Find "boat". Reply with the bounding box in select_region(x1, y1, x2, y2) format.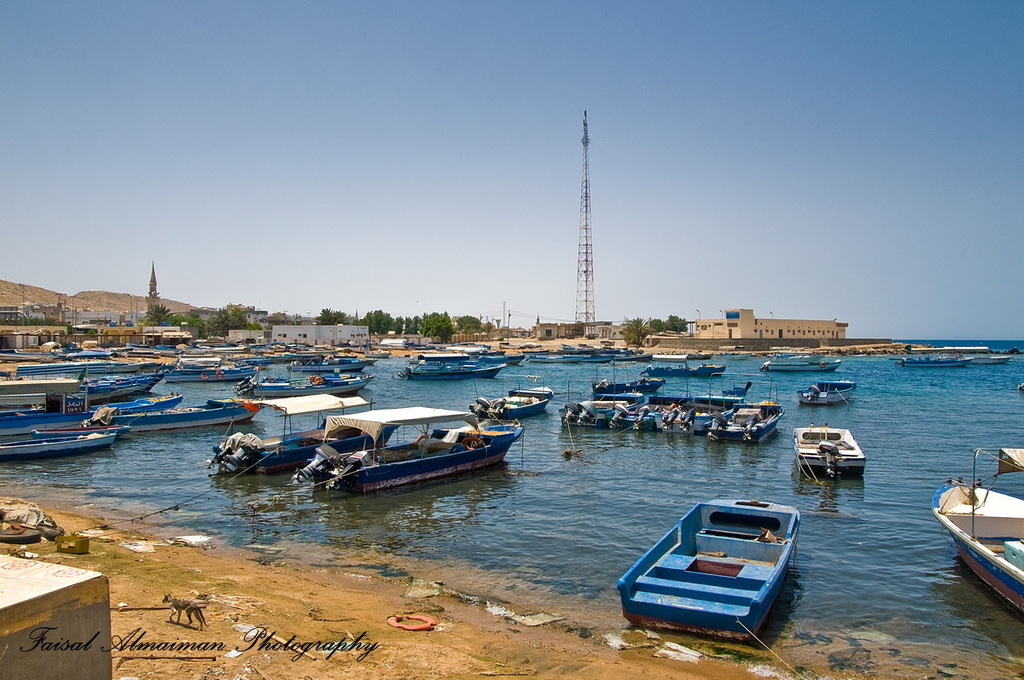
select_region(799, 421, 863, 478).
